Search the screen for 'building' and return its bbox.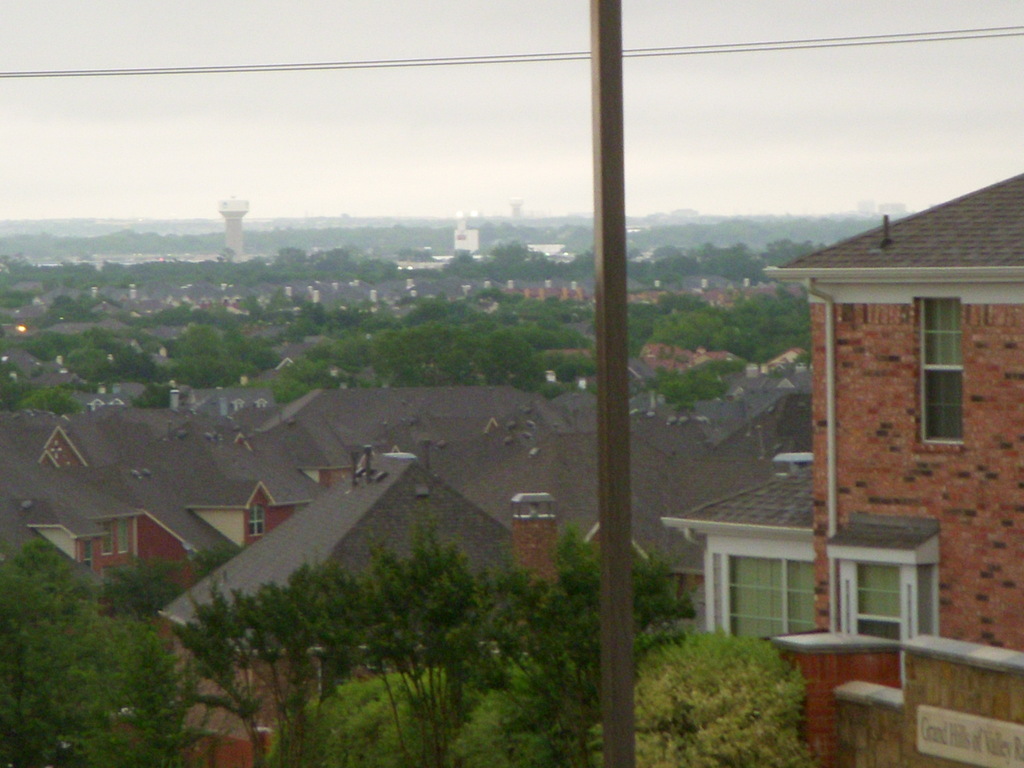
Found: region(765, 170, 1023, 628).
